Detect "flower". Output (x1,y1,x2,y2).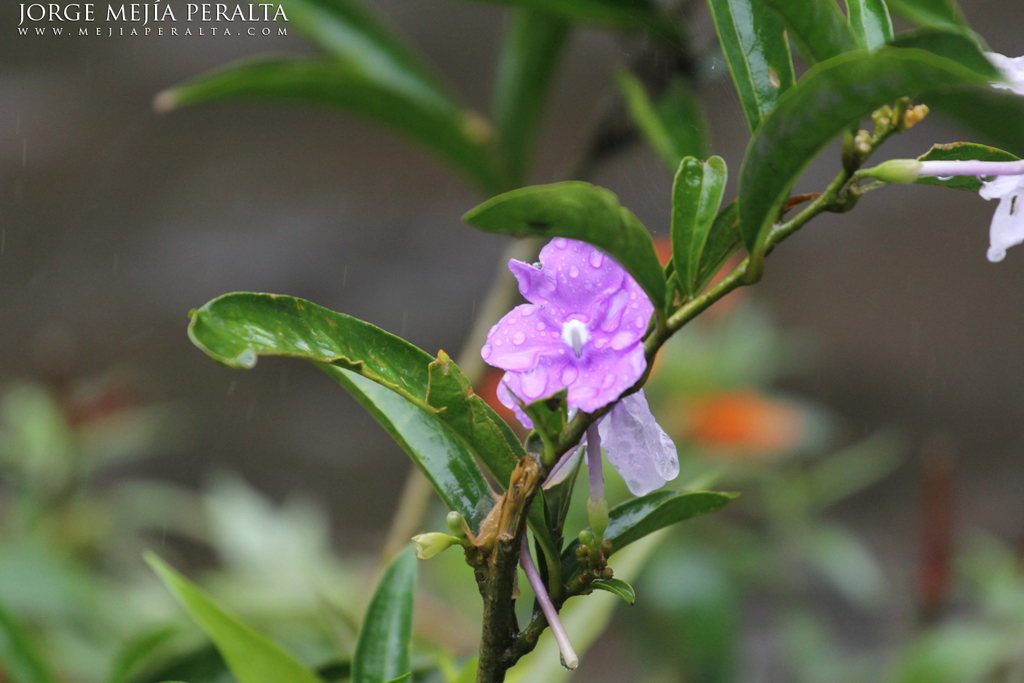
(853,48,1023,264).
